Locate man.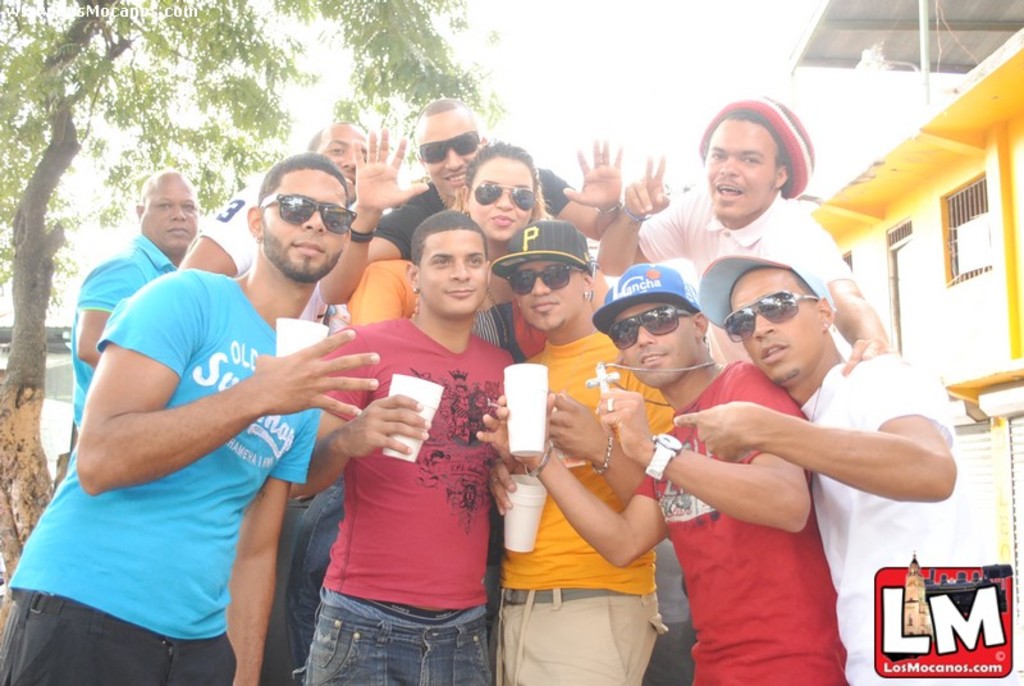
Bounding box: 38,132,406,685.
